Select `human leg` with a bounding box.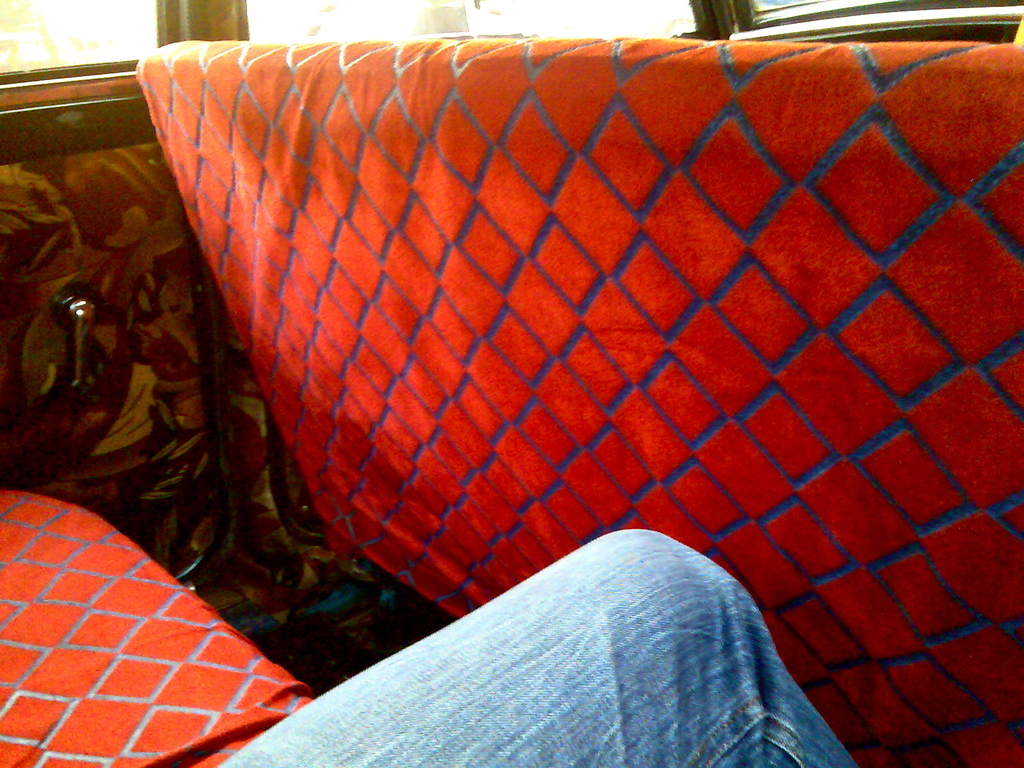
region(220, 523, 862, 765).
